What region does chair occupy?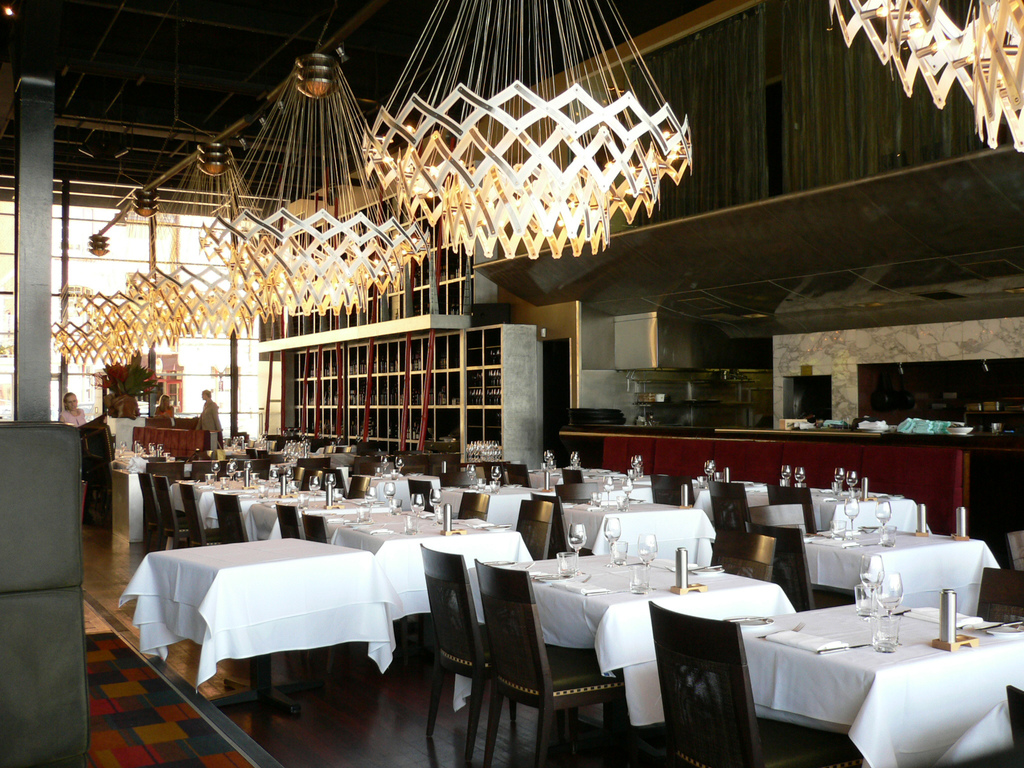
rect(175, 480, 222, 547).
